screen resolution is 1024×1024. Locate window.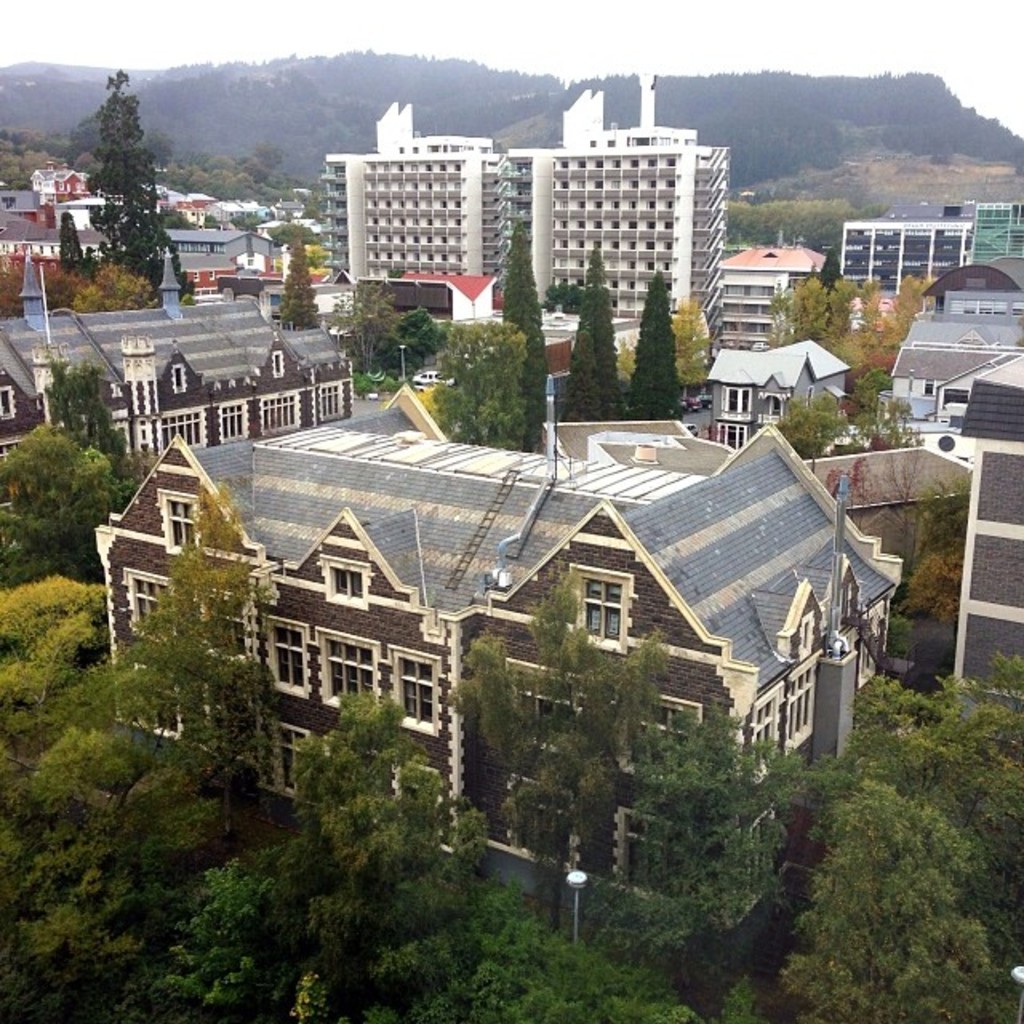
Rect(0, 437, 27, 506).
